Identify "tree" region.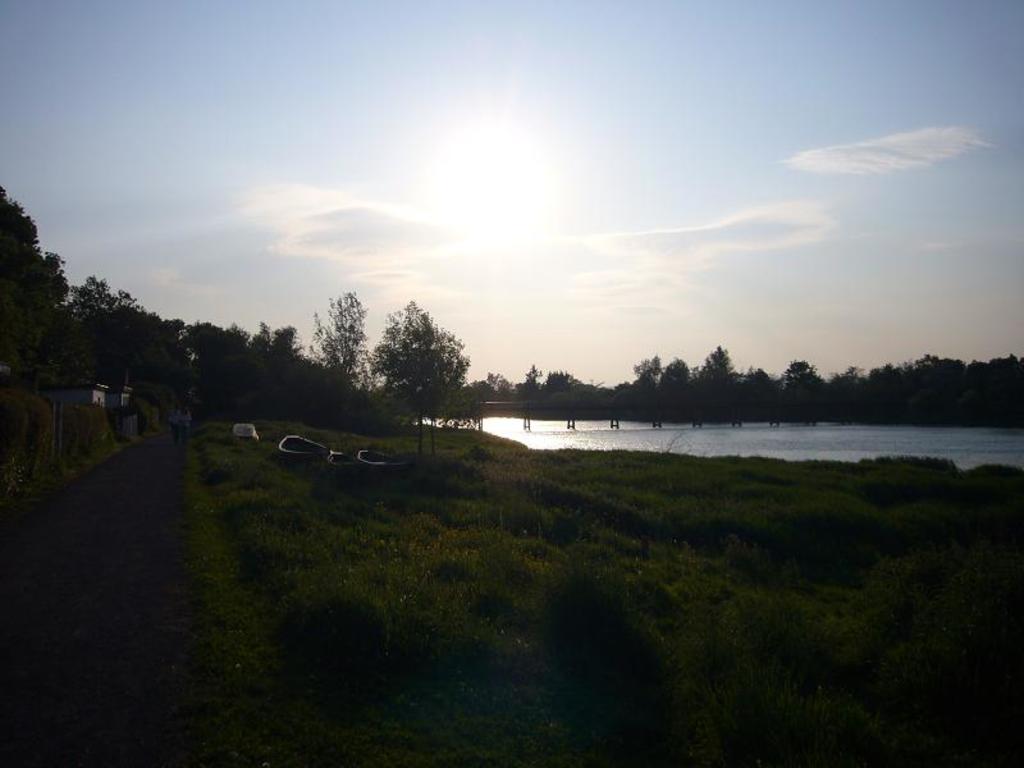
Region: 41 250 64 353.
